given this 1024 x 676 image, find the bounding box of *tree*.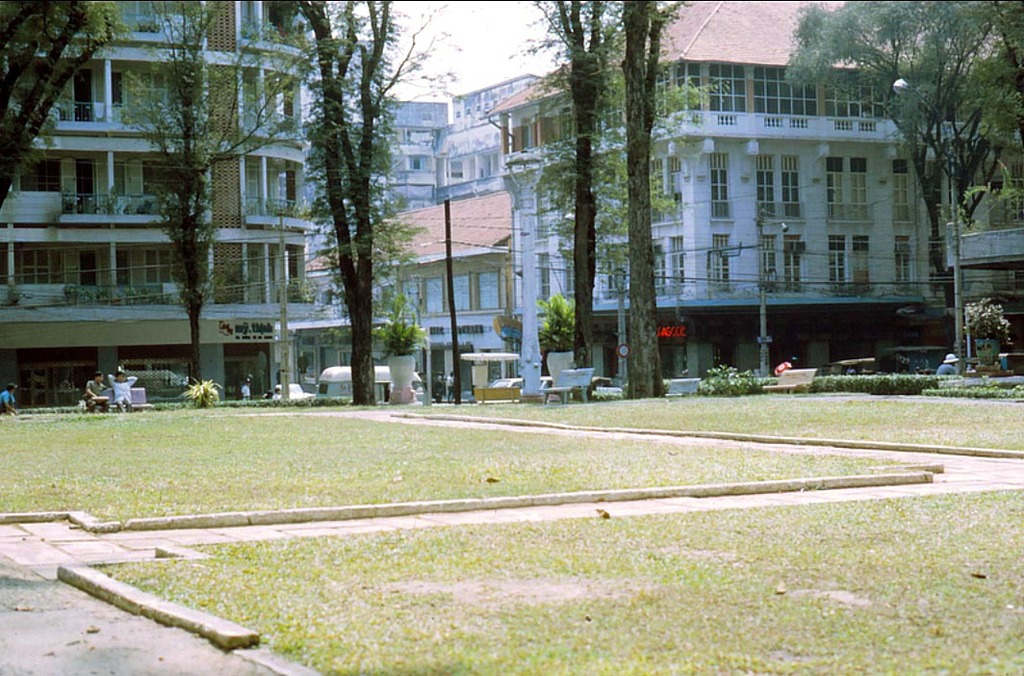
<box>612,0,715,396</box>.
